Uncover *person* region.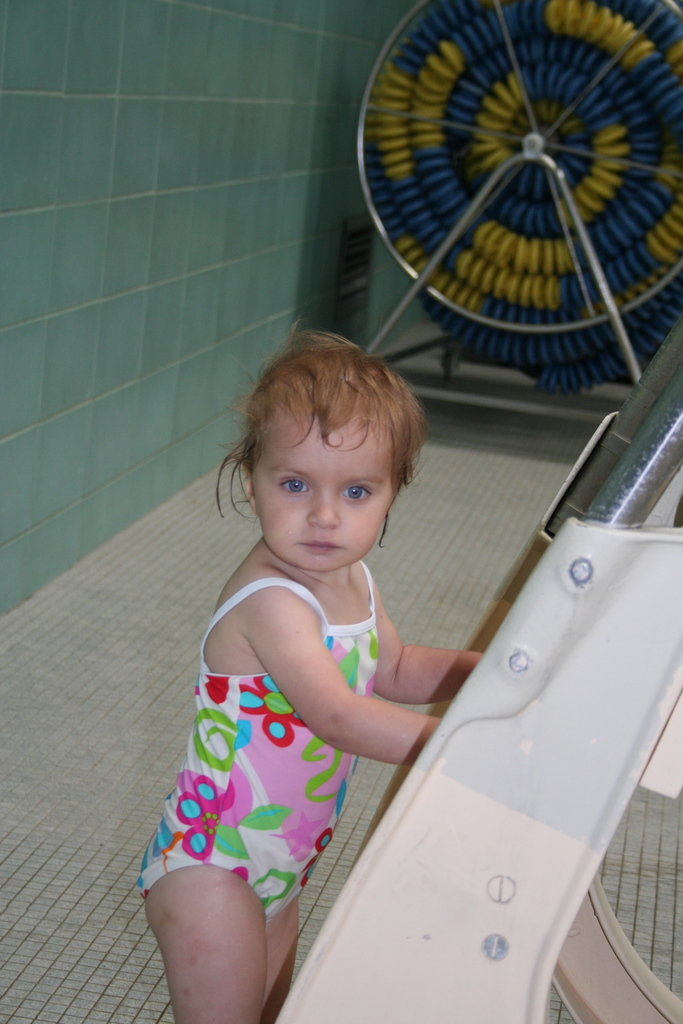
Uncovered: detection(154, 306, 493, 1004).
